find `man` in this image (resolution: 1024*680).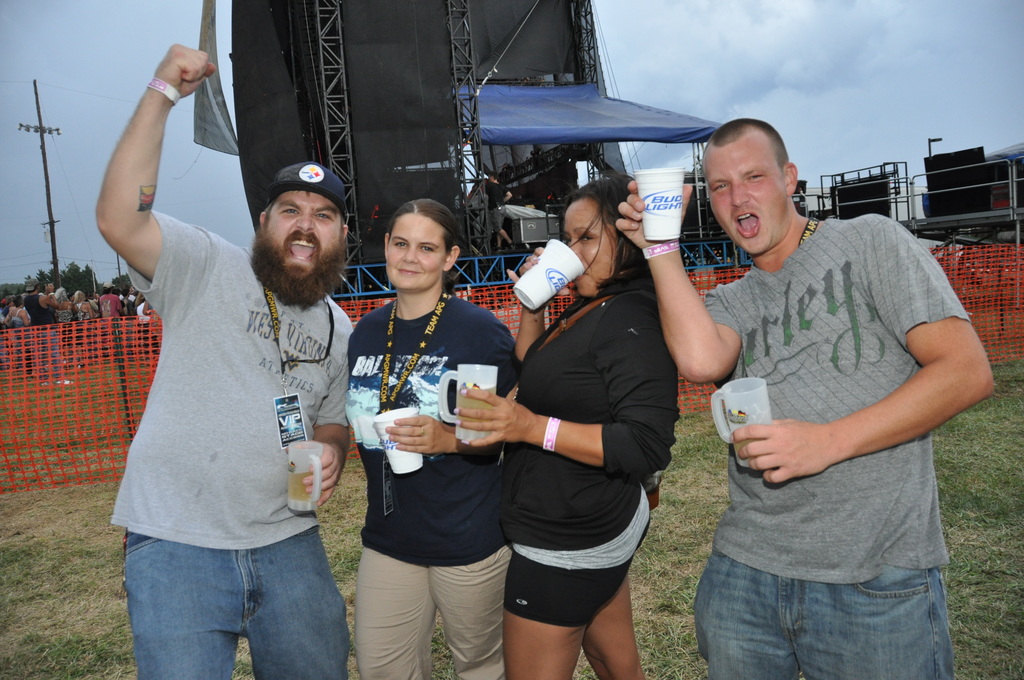
[x1=98, y1=40, x2=354, y2=679].
